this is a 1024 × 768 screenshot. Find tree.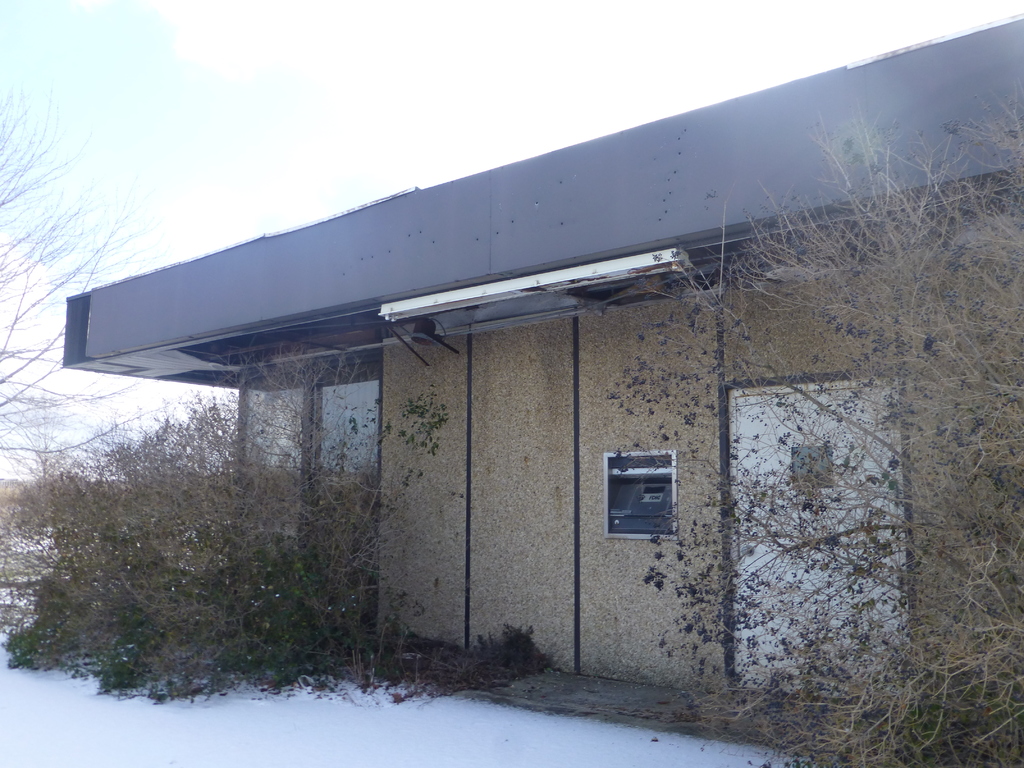
Bounding box: detection(602, 93, 1023, 767).
